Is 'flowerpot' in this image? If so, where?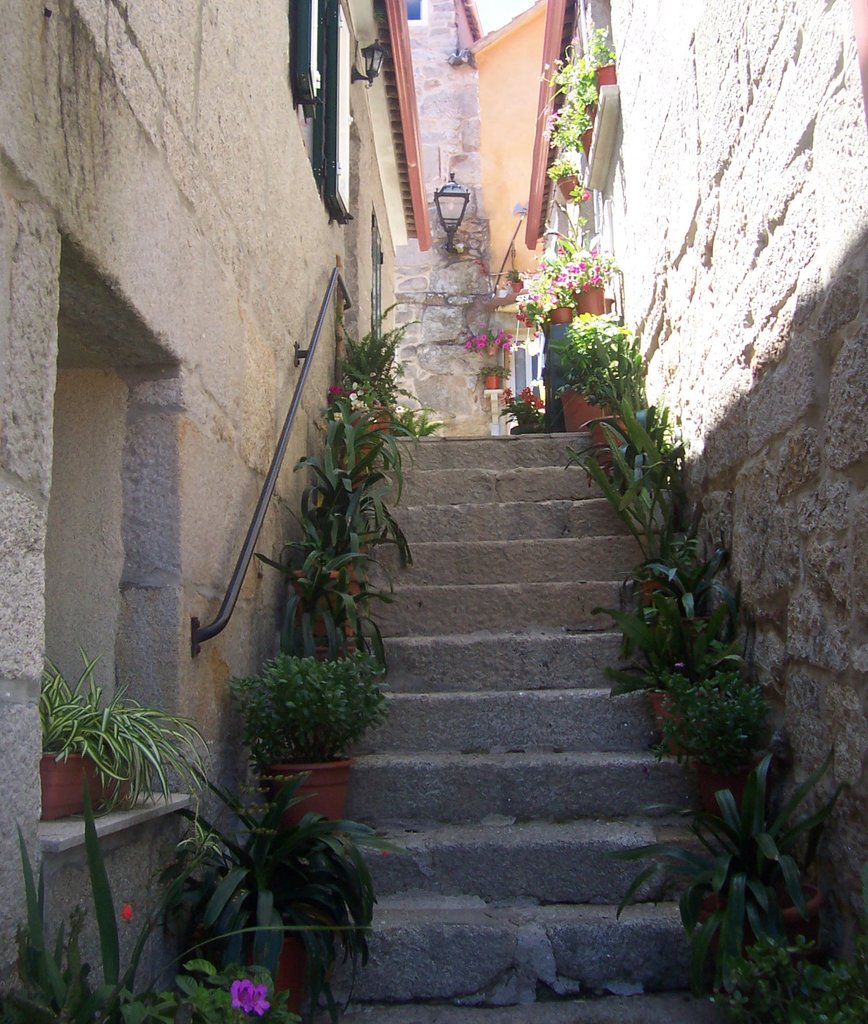
Yes, at 574:278:600:314.
